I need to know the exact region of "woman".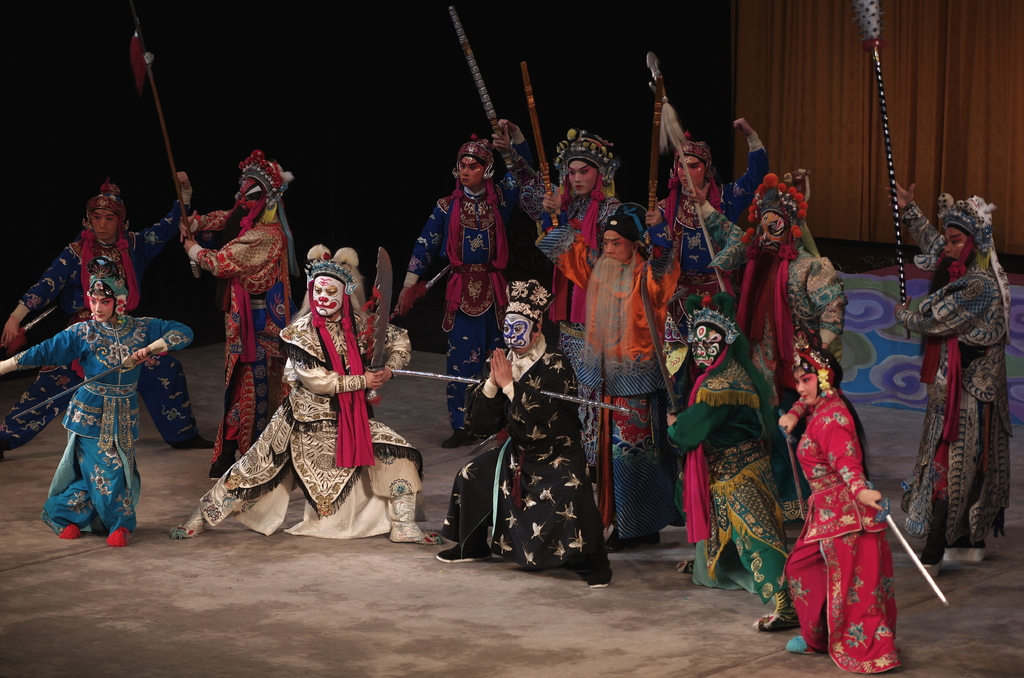
Region: rect(0, 259, 198, 542).
